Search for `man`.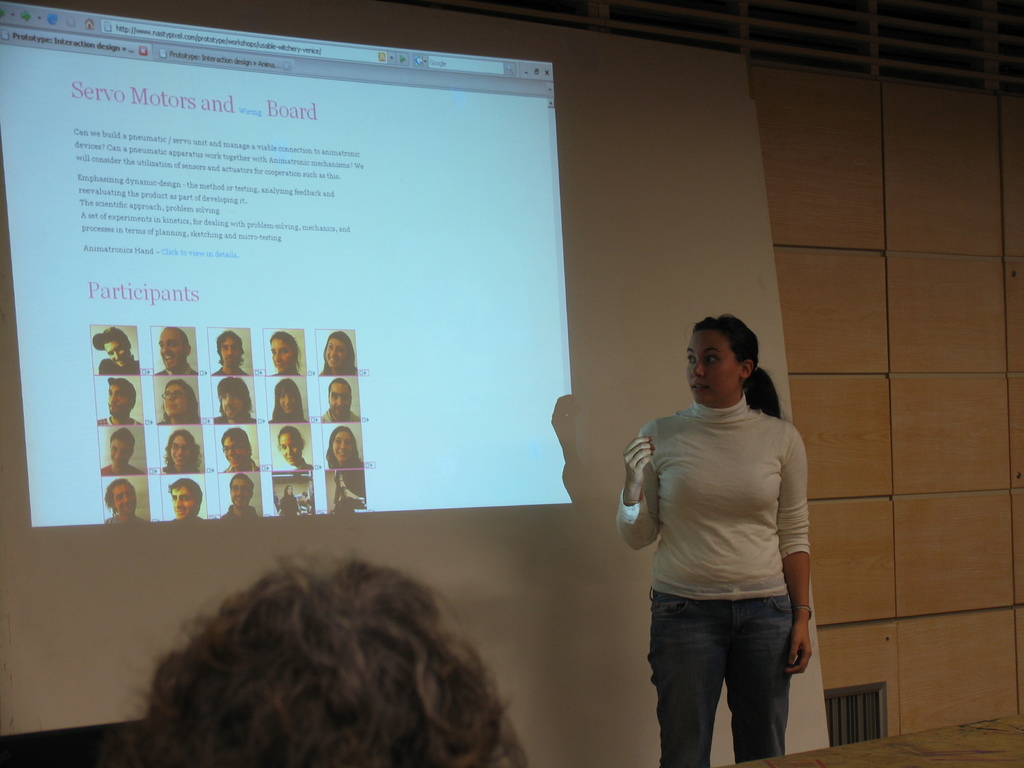
Found at 76/523/599/767.
